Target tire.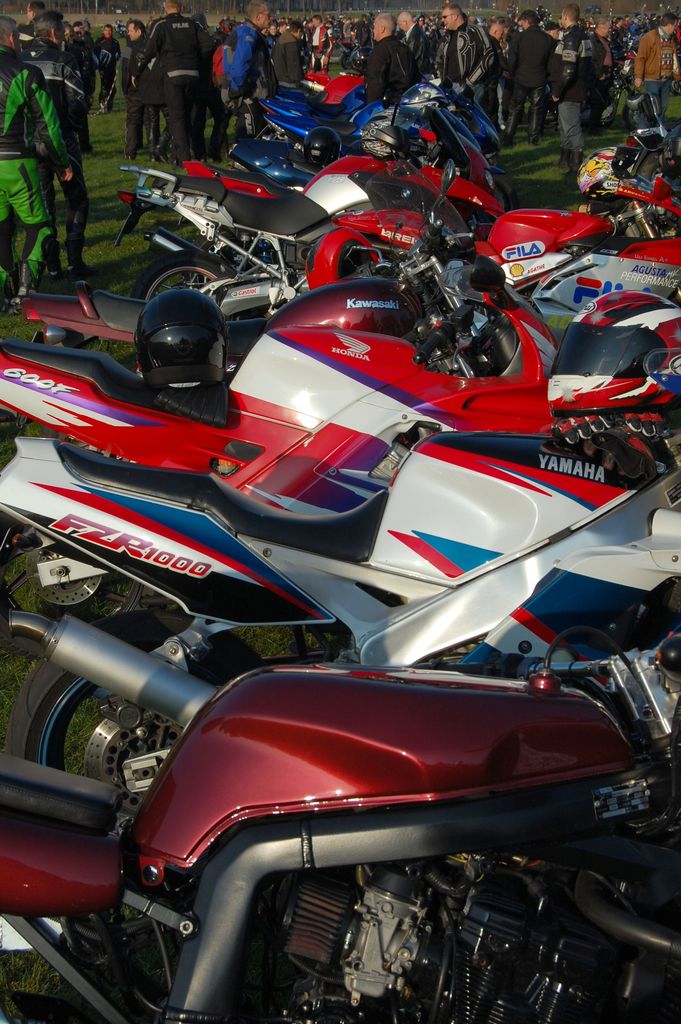
Target region: (x1=137, y1=251, x2=228, y2=303).
